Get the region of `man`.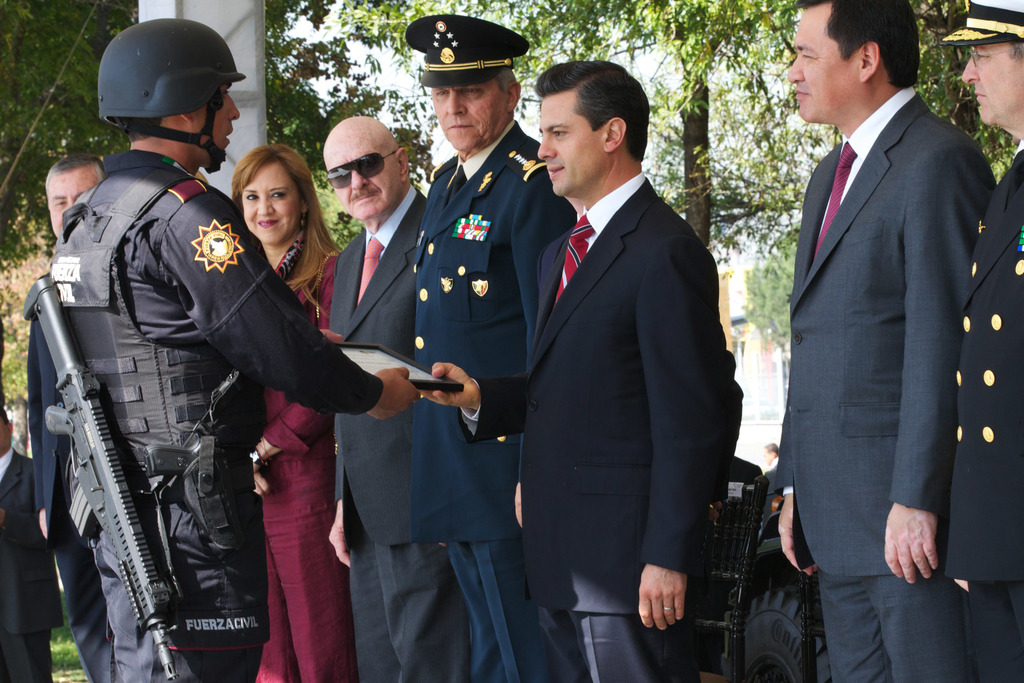
box(420, 60, 733, 682).
